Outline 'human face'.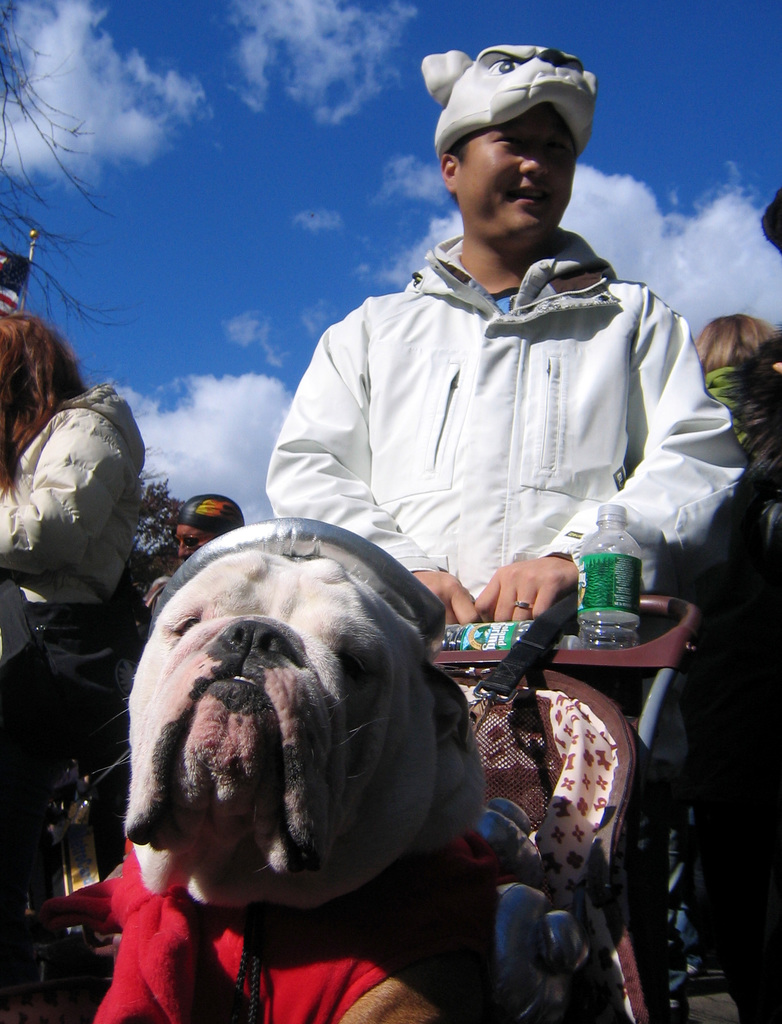
Outline: box(453, 103, 577, 243).
